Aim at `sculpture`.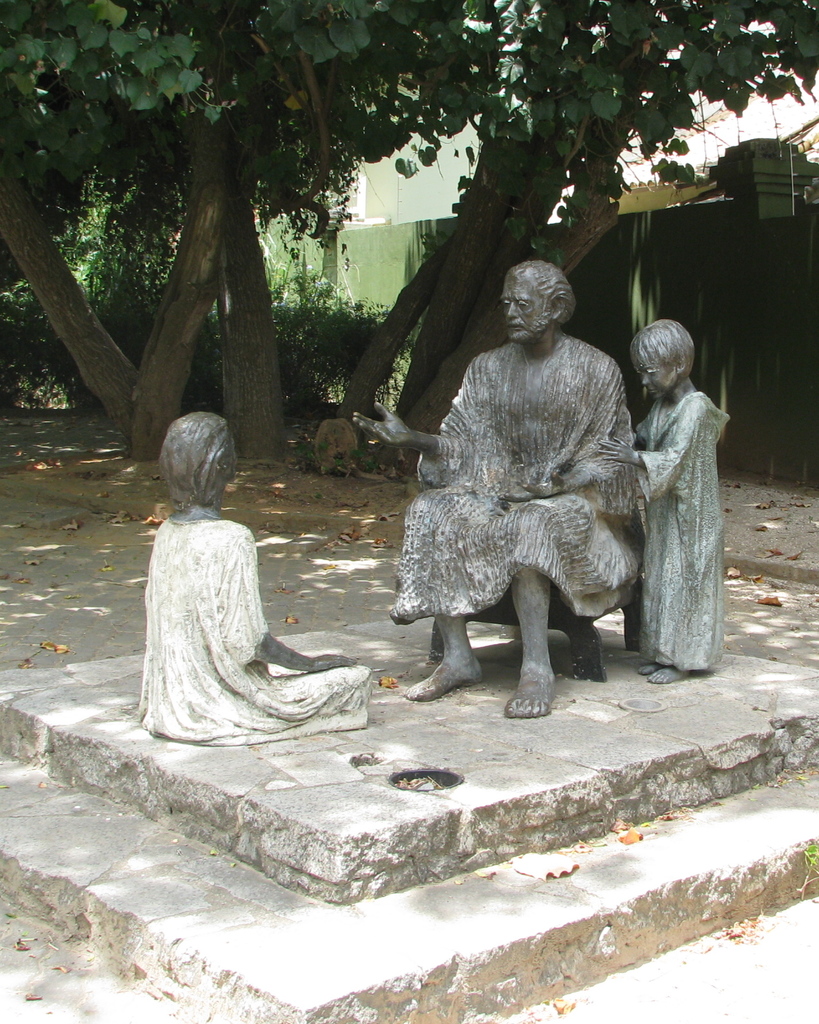
Aimed at (x1=130, y1=413, x2=373, y2=752).
